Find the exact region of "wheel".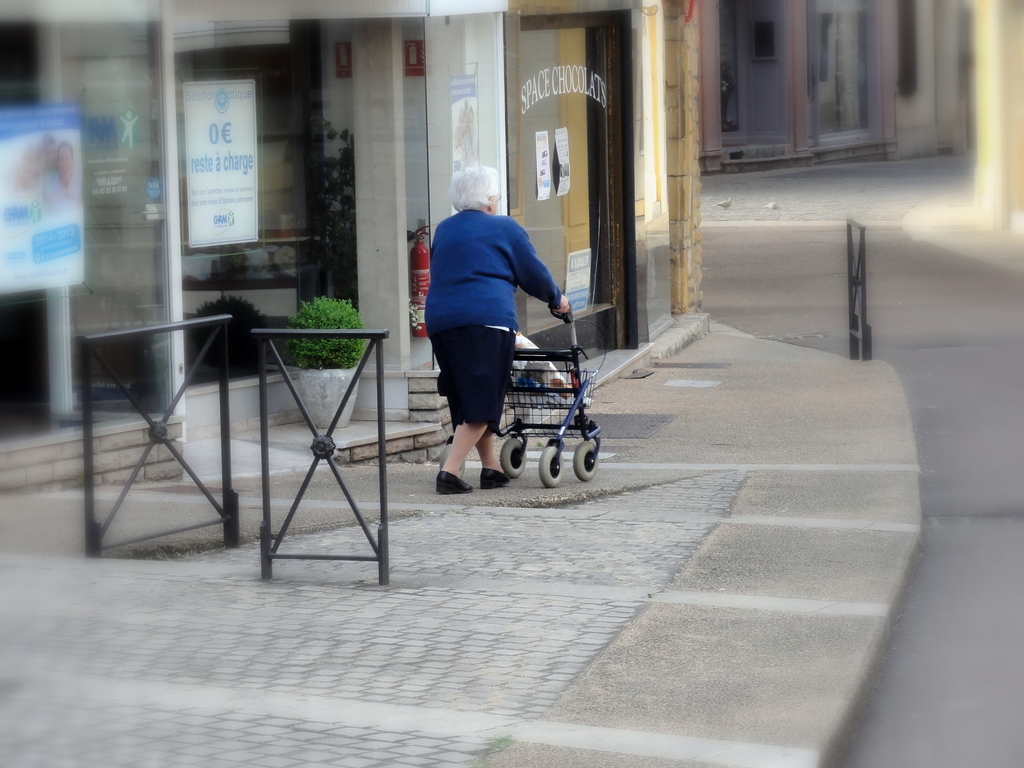
Exact region: box(500, 437, 529, 479).
